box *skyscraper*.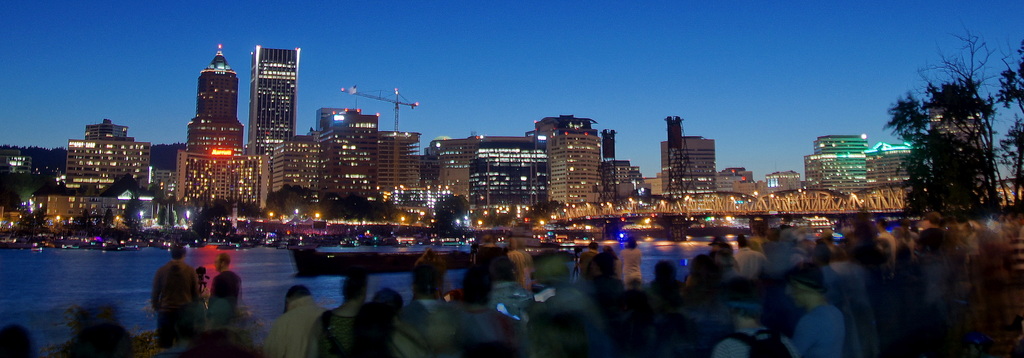
(left=179, top=43, right=263, bottom=217).
